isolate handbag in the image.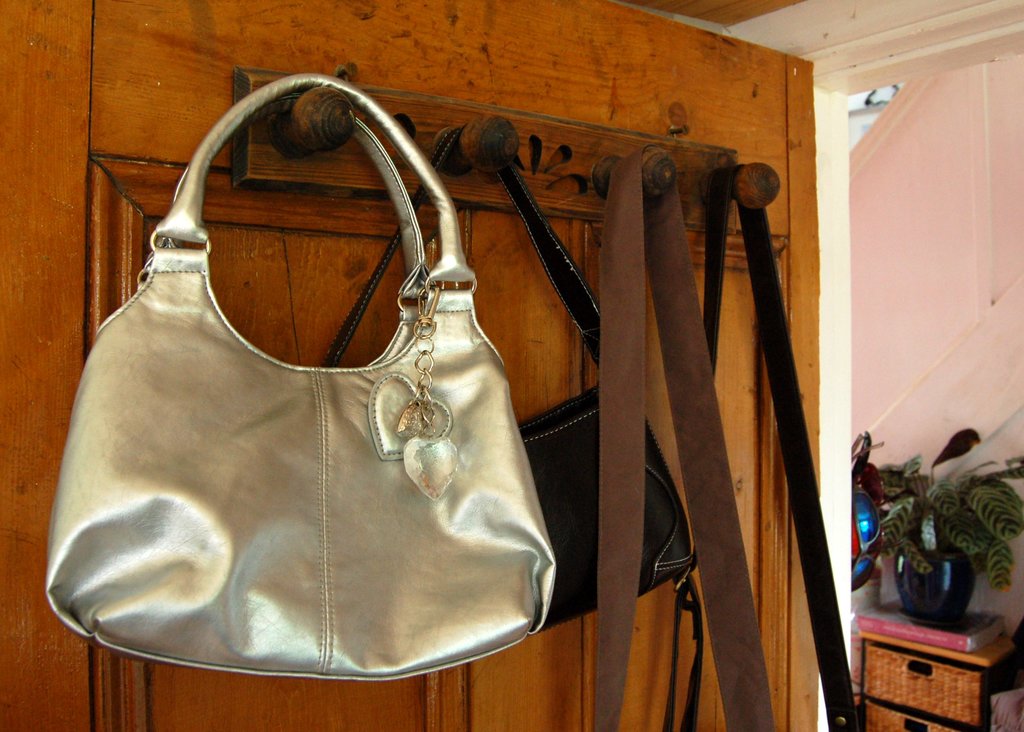
Isolated region: 46:70:557:687.
